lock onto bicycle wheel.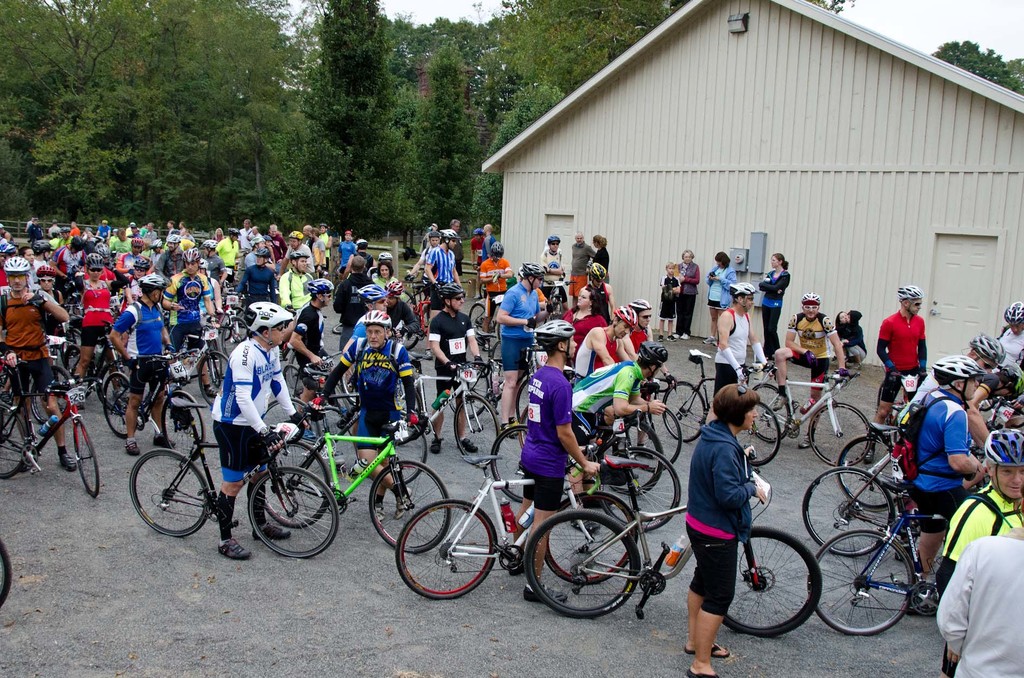
Locked: (723,526,821,637).
